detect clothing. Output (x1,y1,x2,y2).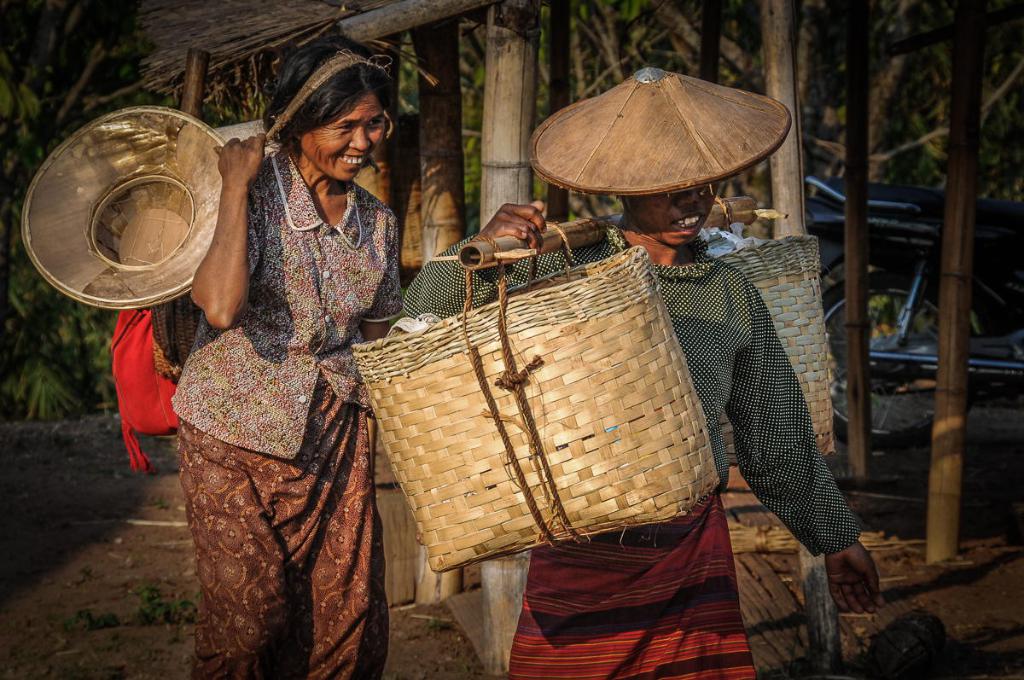
(390,216,860,679).
